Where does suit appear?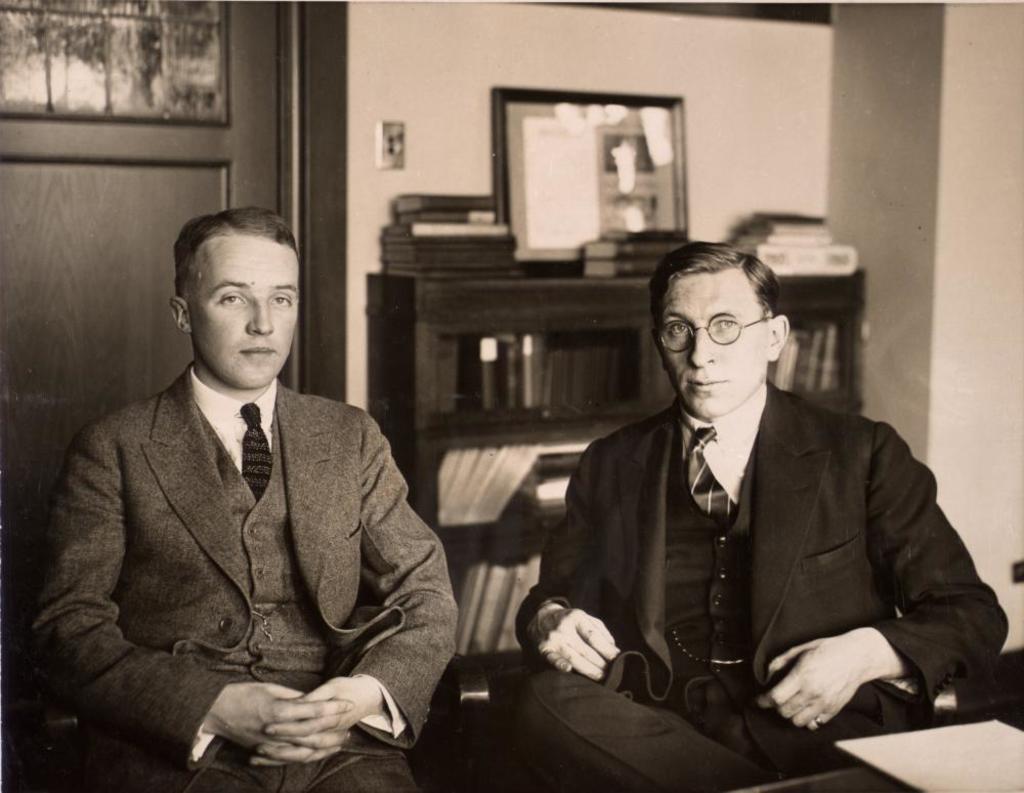
Appears at 510/381/1006/735.
